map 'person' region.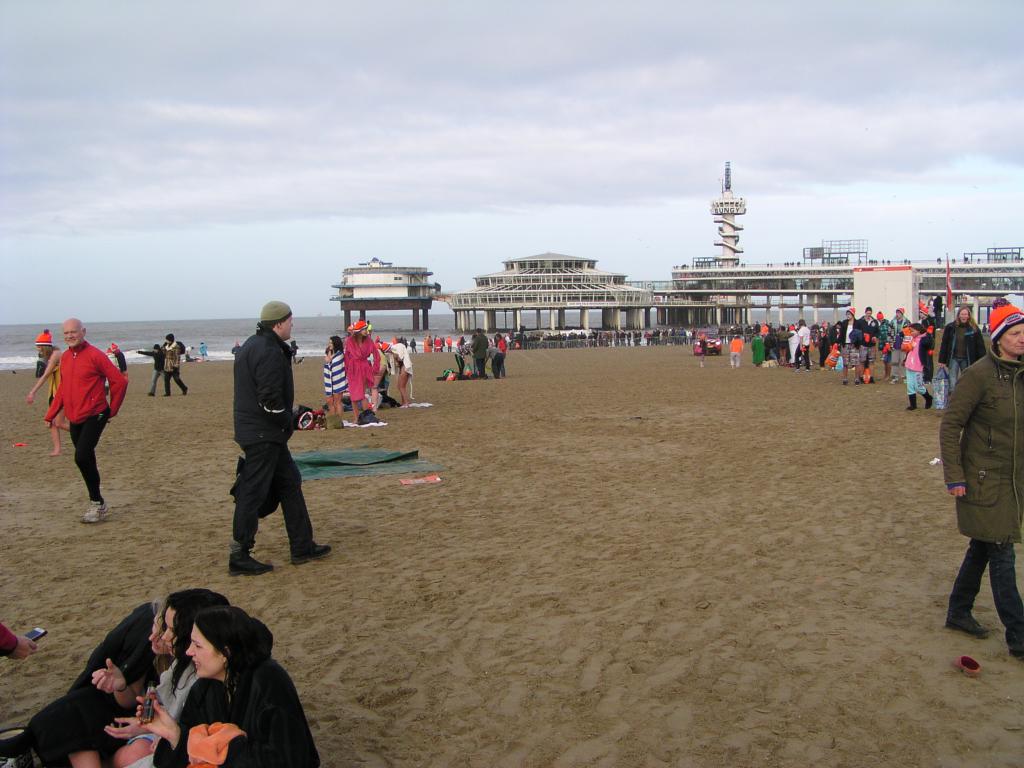
Mapped to BBox(459, 333, 467, 348).
